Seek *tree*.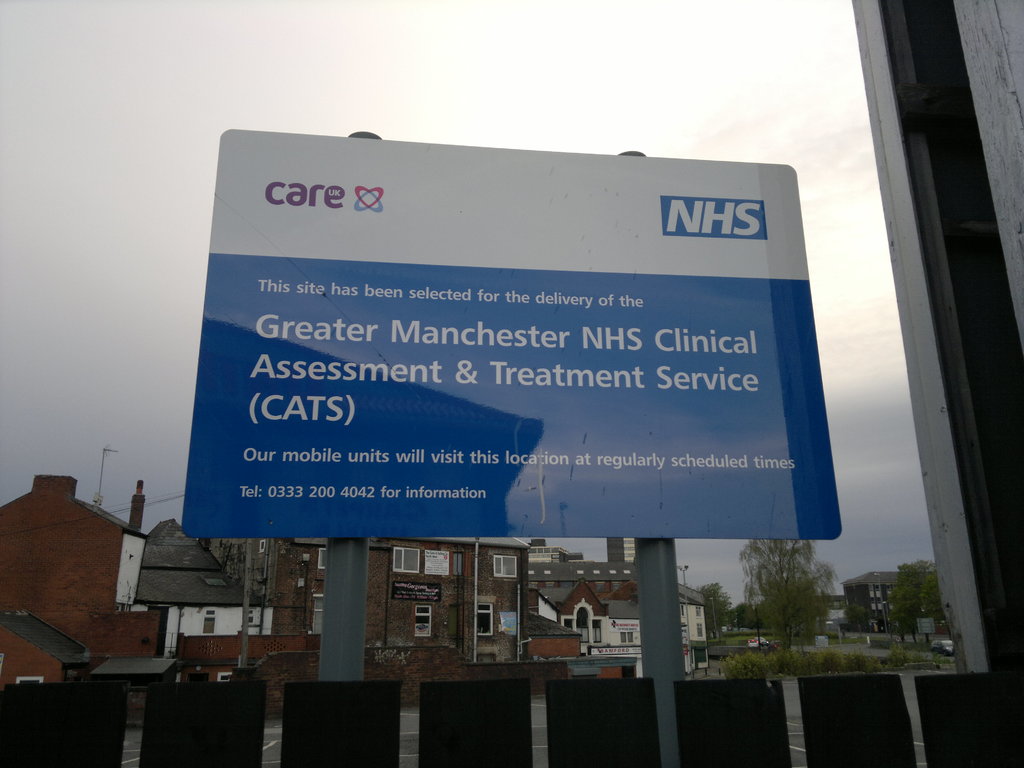
crop(892, 556, 940, 641).
